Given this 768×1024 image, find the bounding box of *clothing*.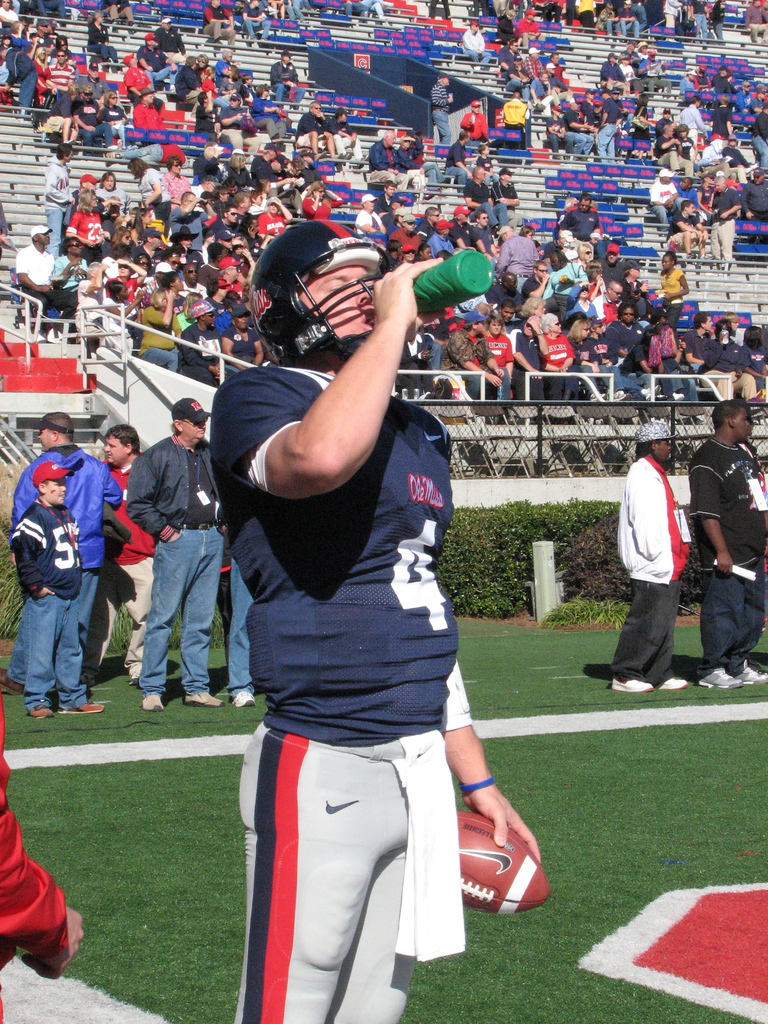
{"left": 685, "top": 425, "right": 767, "bottom": 701}.
